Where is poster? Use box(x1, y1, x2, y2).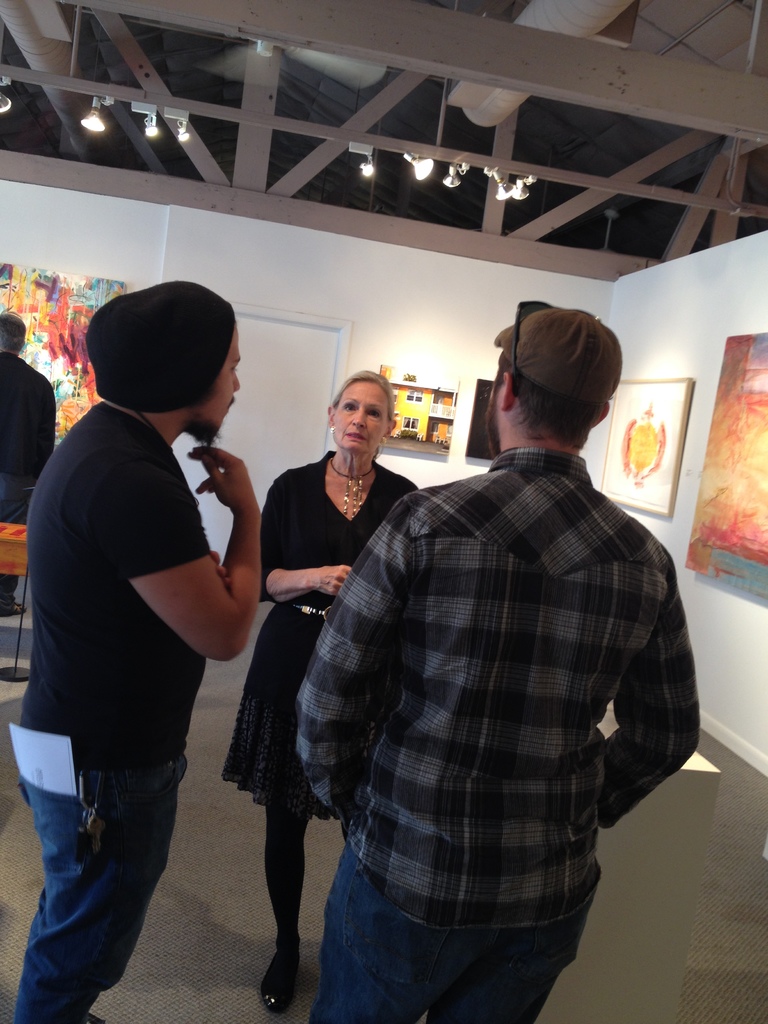
box(602, 385, 681, 506).
